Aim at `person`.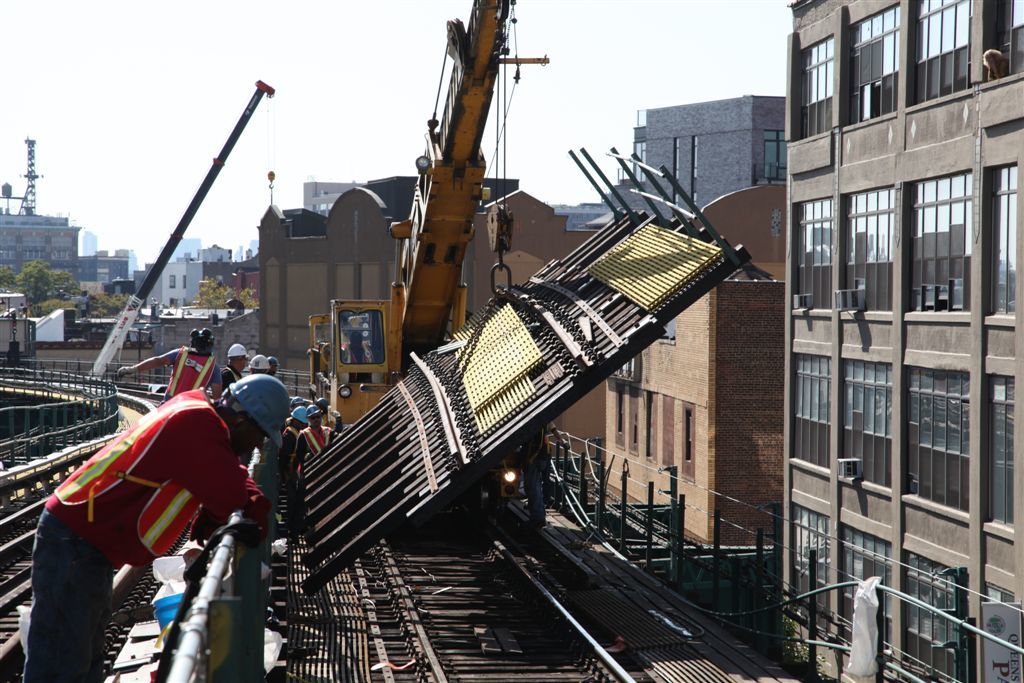
Aimed at x1=219, y1=344, x2=242, y2=392.
